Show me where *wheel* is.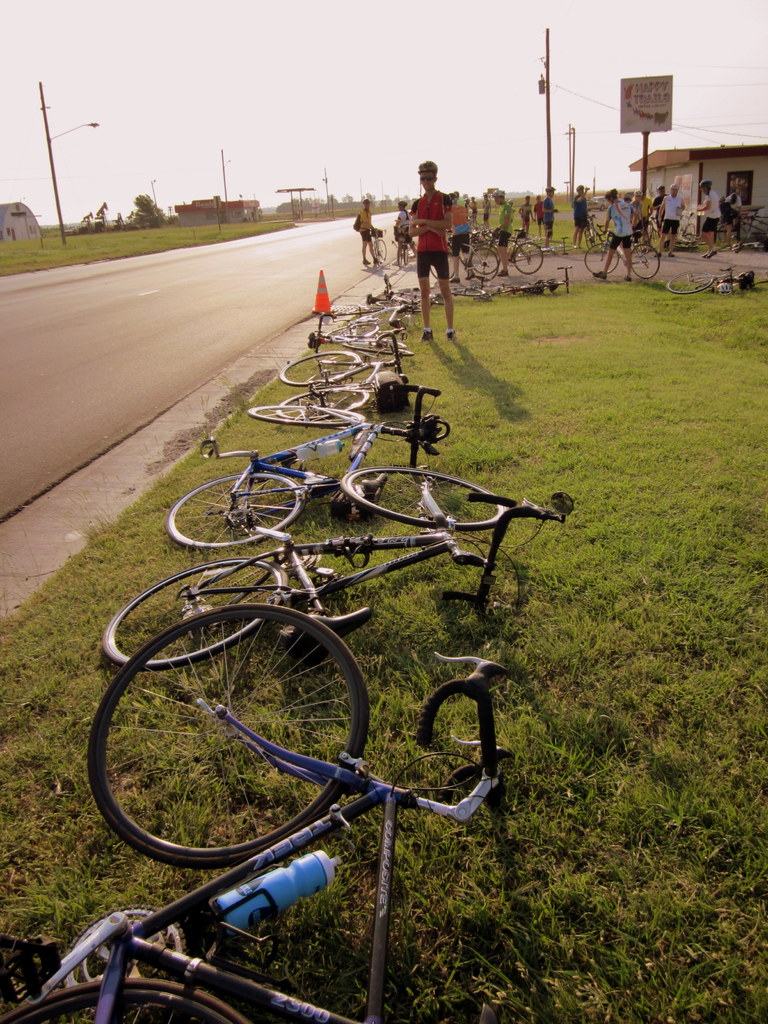
*wheel* is at box(279, 350, 358, 385).
